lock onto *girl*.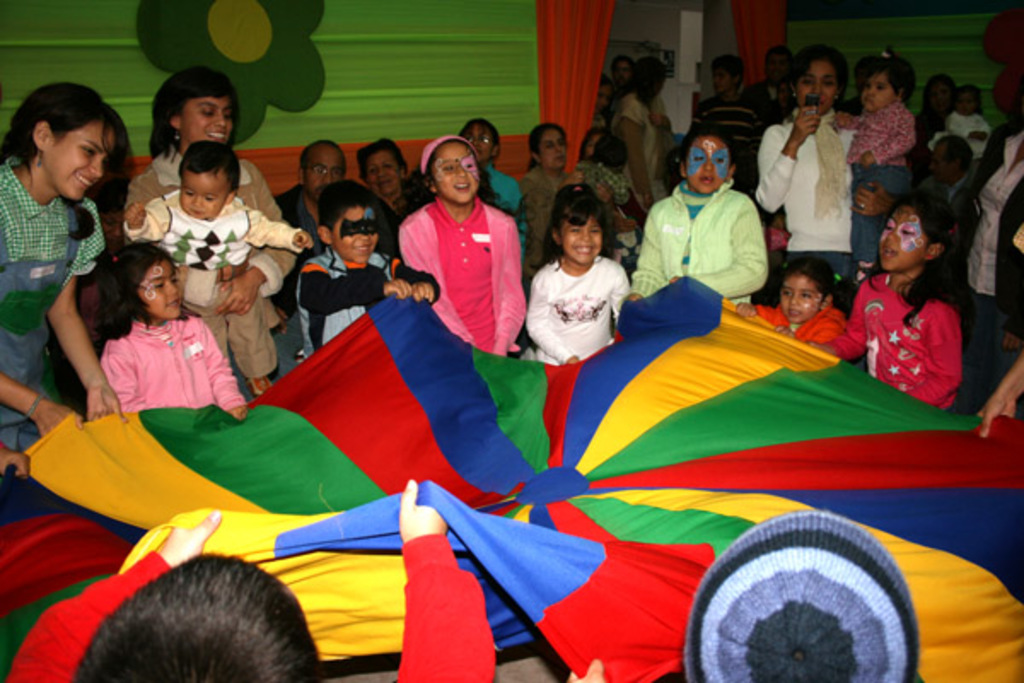
Locked: bbox(806, 198, 969, 406).
